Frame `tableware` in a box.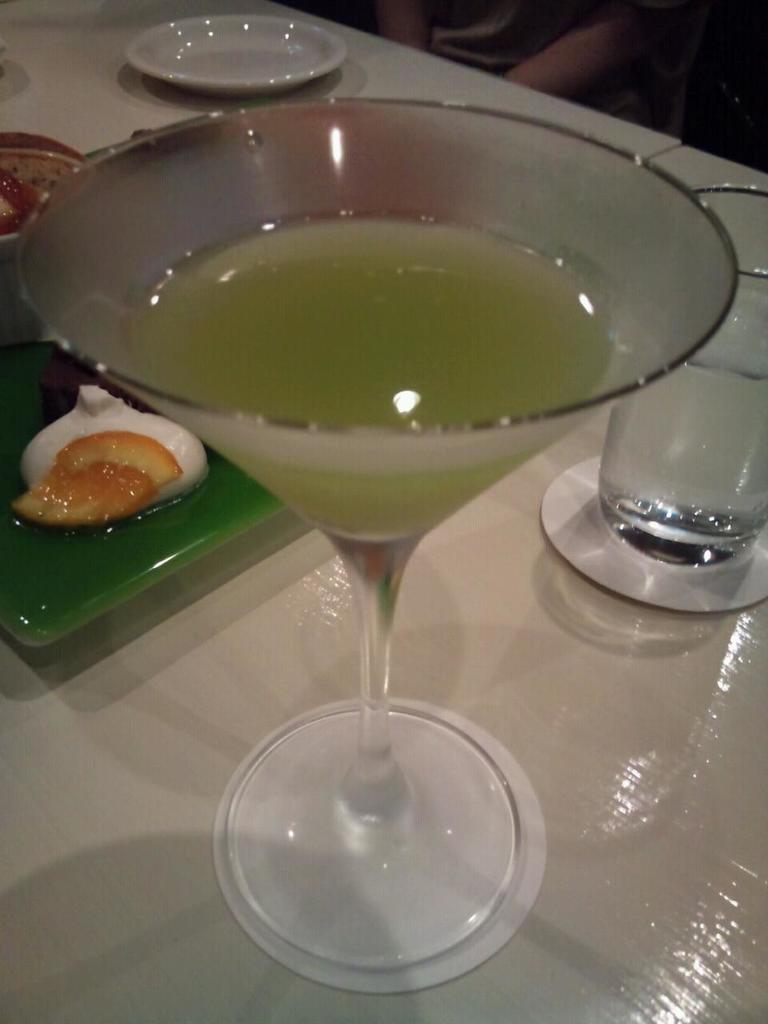
Rect(594, 186, 767, 571).
